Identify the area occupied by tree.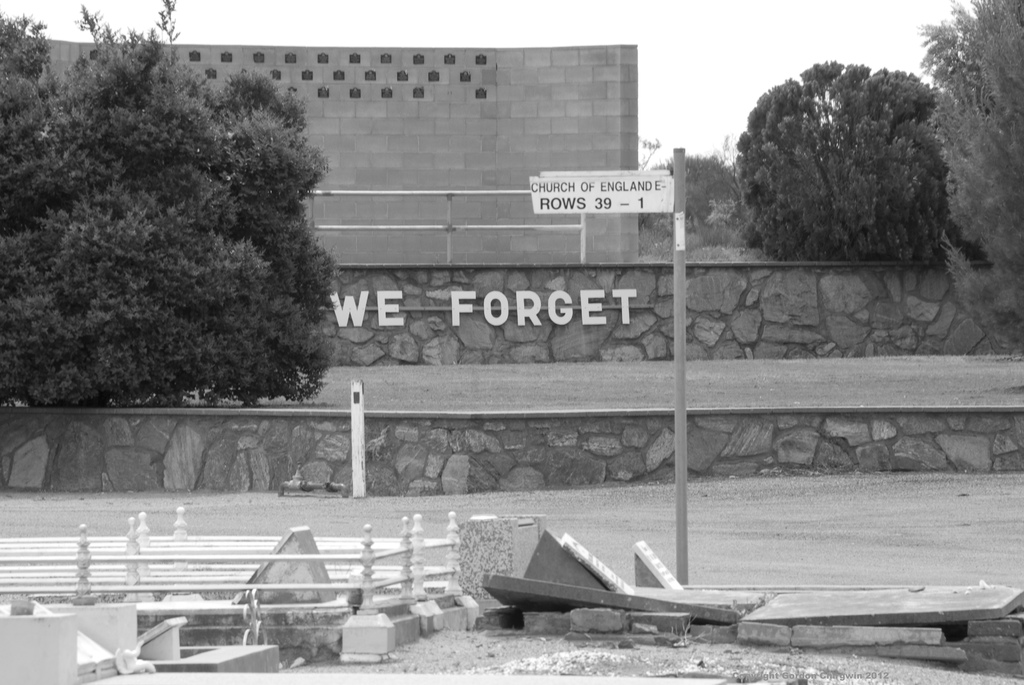
Area: x1=916, y1=0, x2=1023, y2=356.
